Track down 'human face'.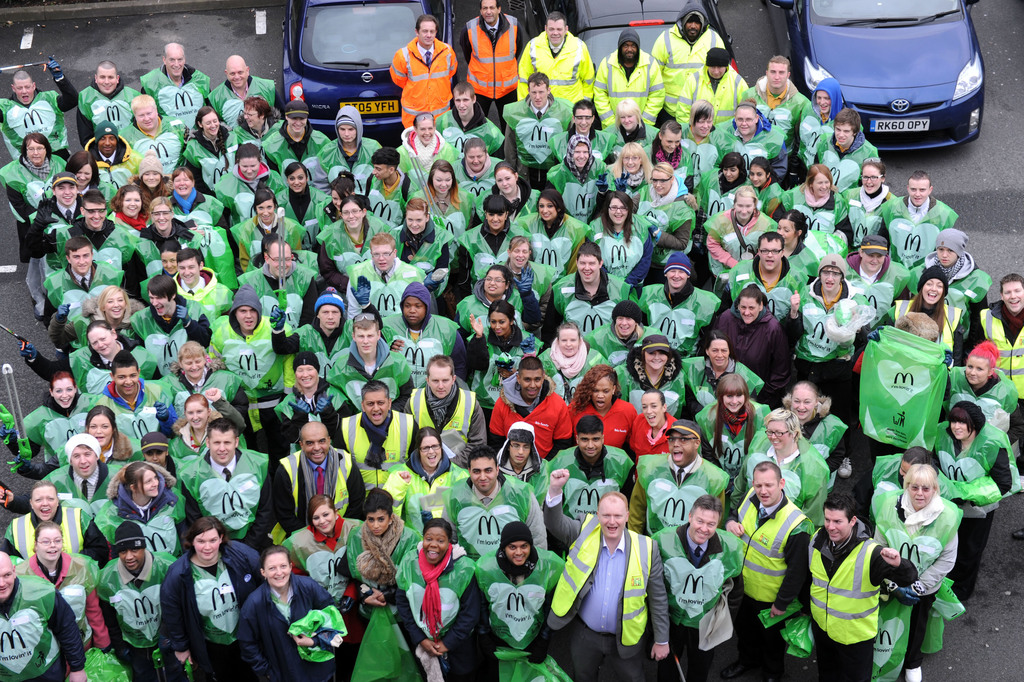
Tracked to (83, 202, 104, 230).
